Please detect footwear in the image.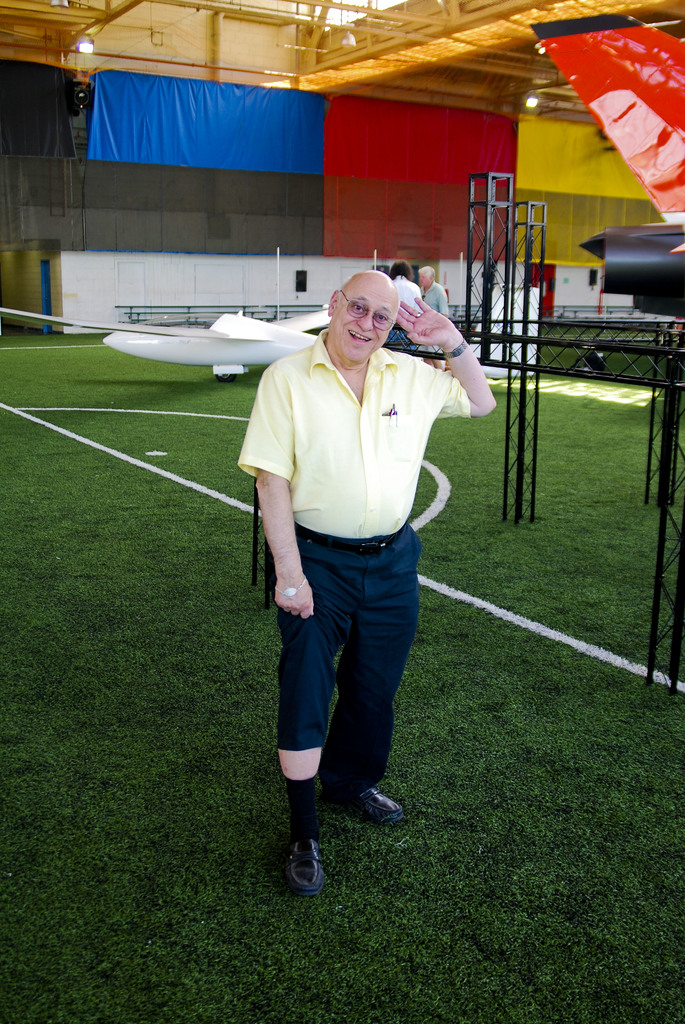
locate(329, 783, 404, 822).
